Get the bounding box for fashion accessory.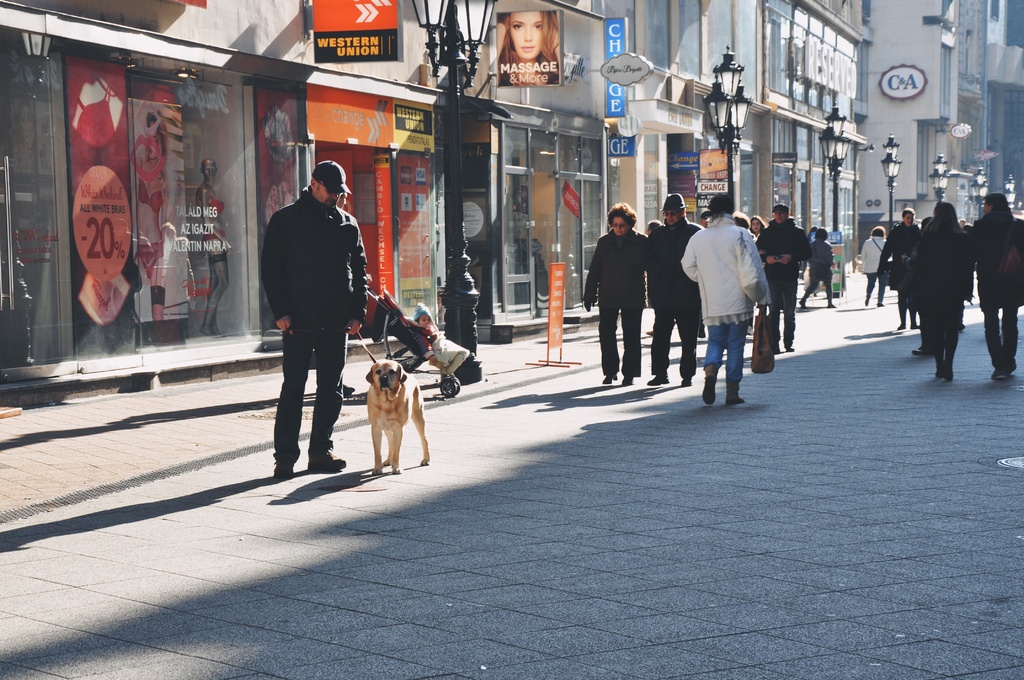
(x1=304, y1=451, x2=348, y2=473).
